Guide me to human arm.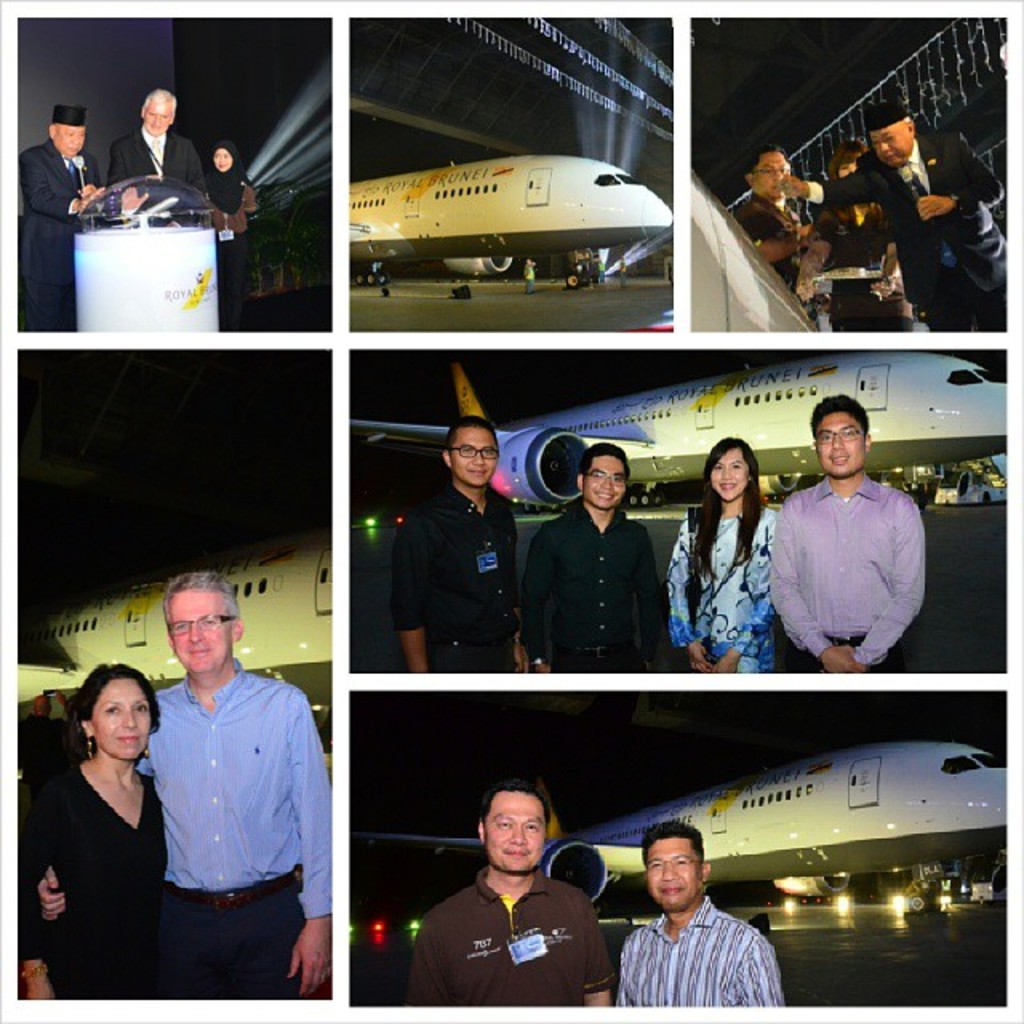
Guidance: BBox(38, 859, 80, 925).
